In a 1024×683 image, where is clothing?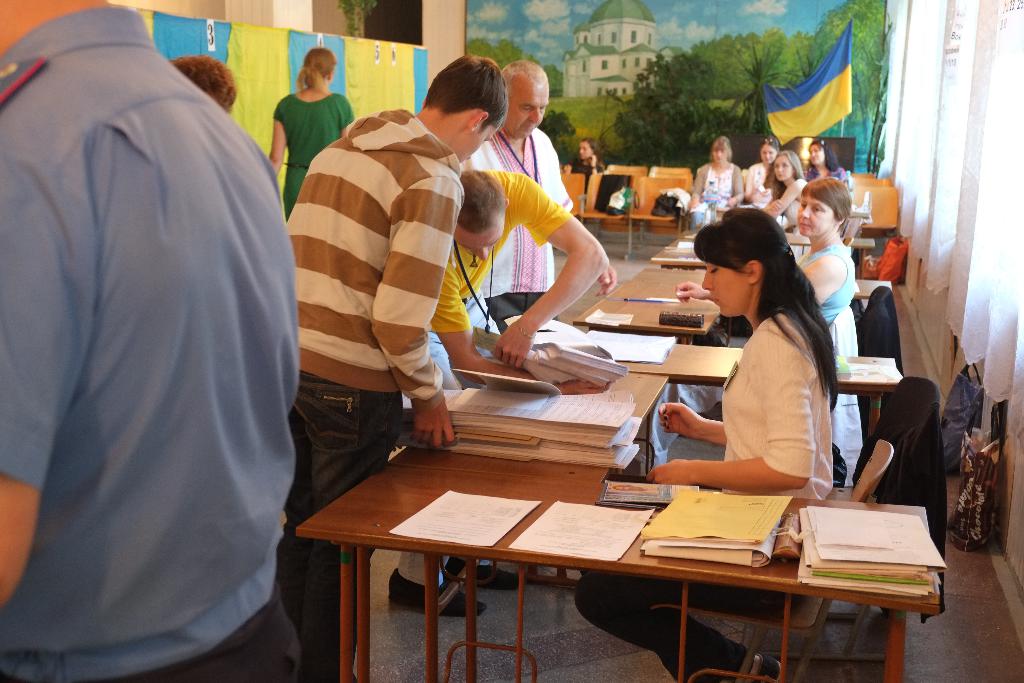
l=273, t=92, r=356, b=215.
